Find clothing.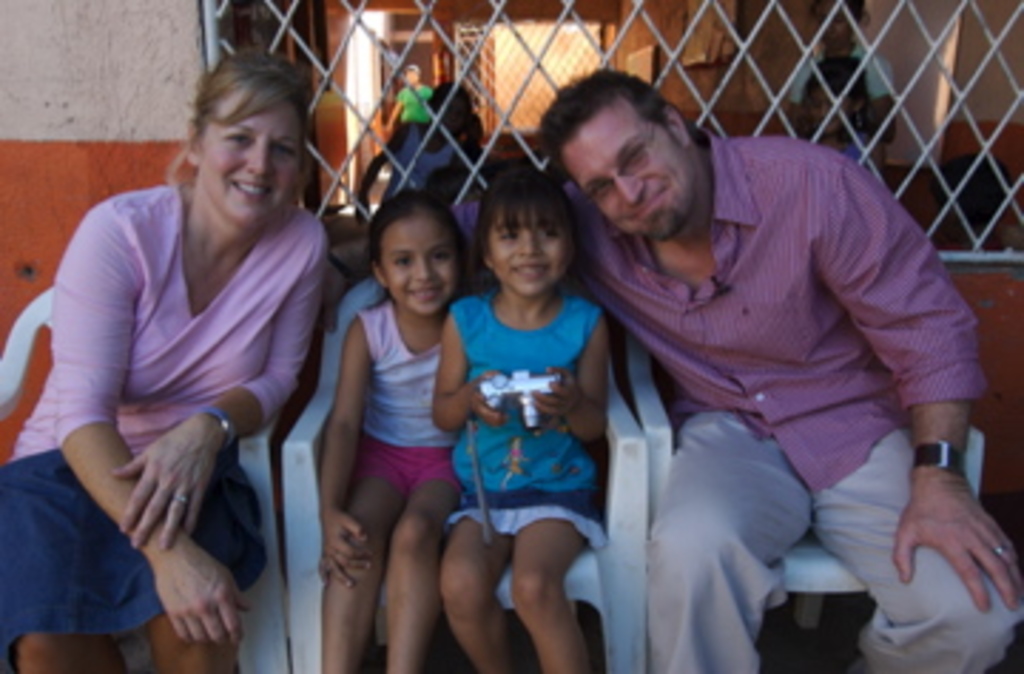
(0, 179, 330, 671).
